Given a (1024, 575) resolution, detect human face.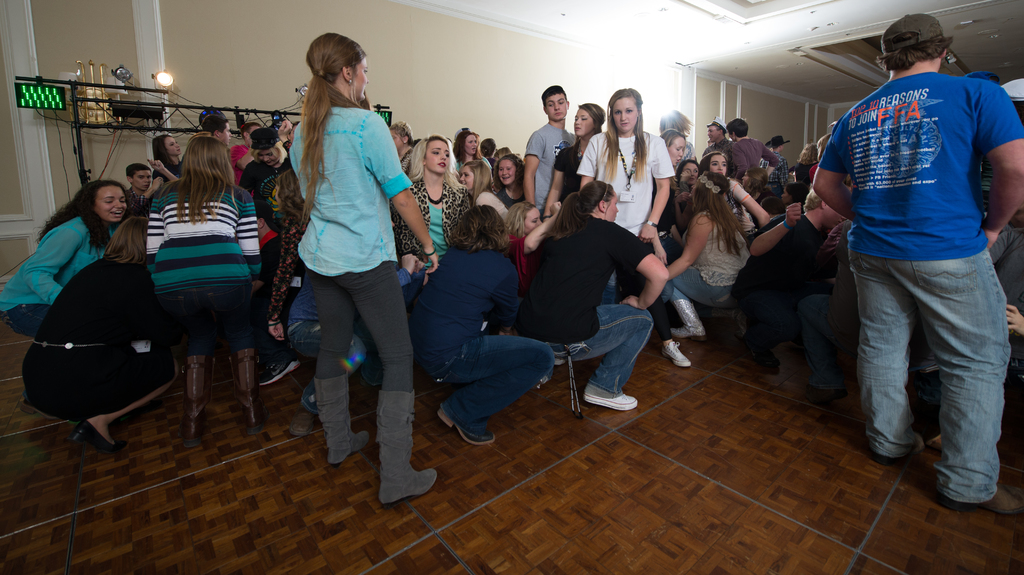
[427,145,447,172].
